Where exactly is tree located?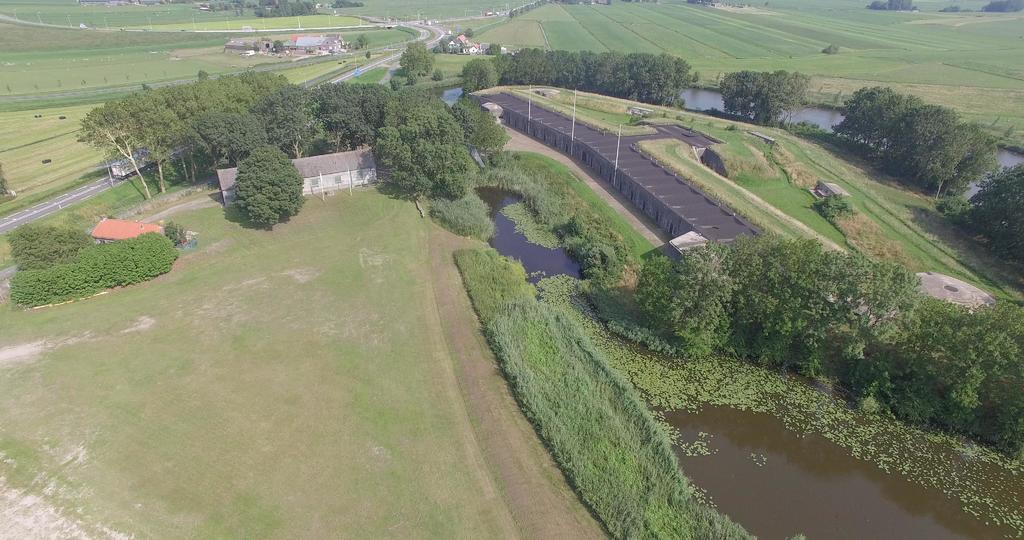
Its bounding box is bbox(860, 256, 929, 347).
